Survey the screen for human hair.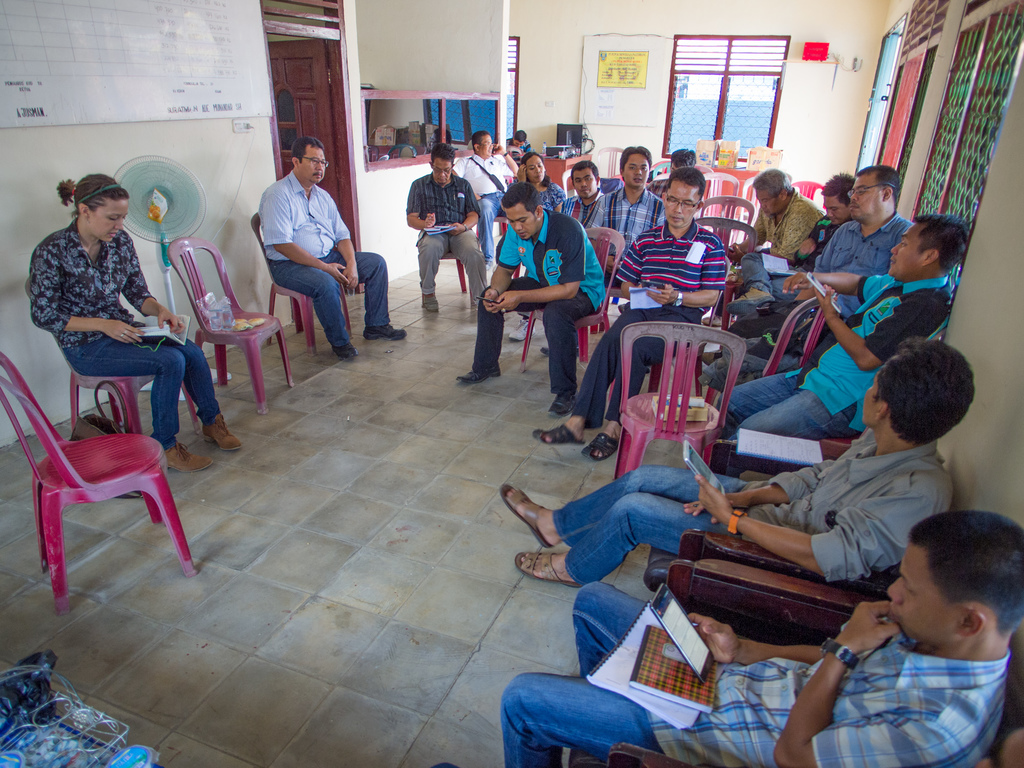
Survey found: 470:129:490:155.
